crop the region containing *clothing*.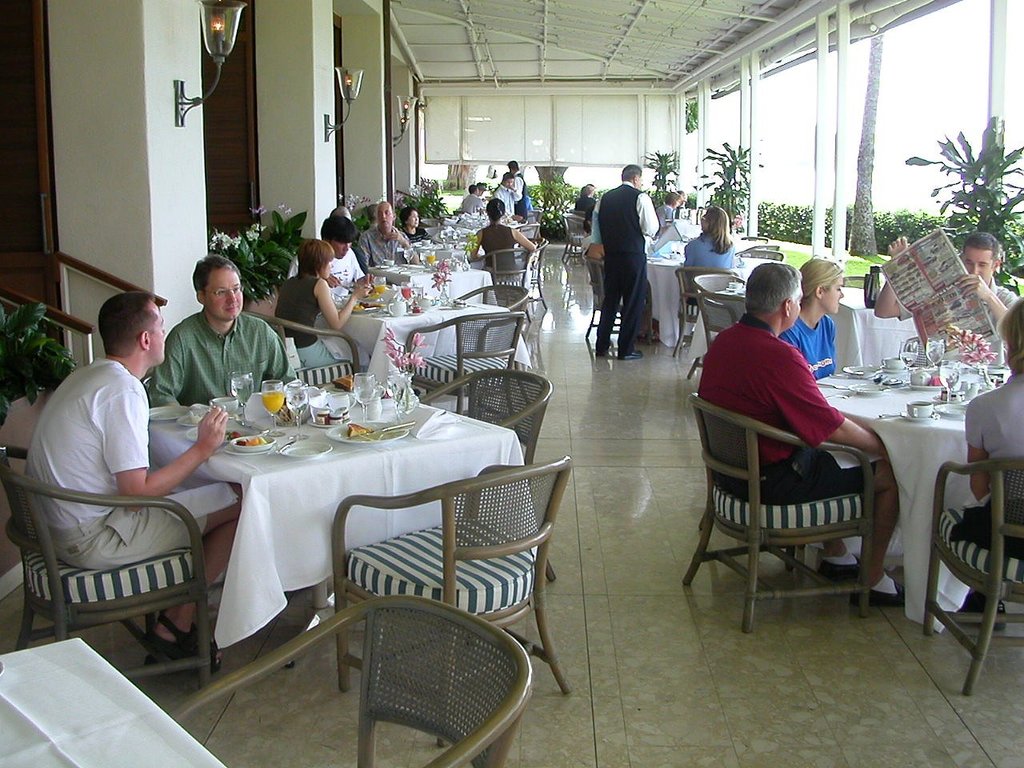
Crop region: l=778, t=311, r=838, b=383.
